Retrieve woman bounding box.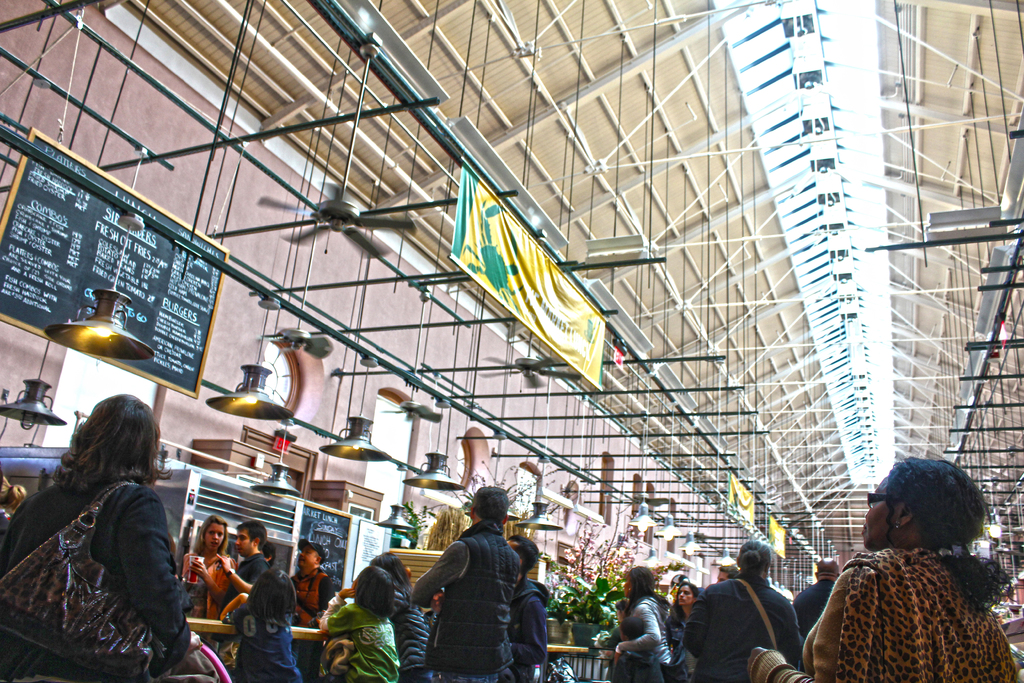
Bounding box: [x1=687, y1=542, x2=808, y2=682].
